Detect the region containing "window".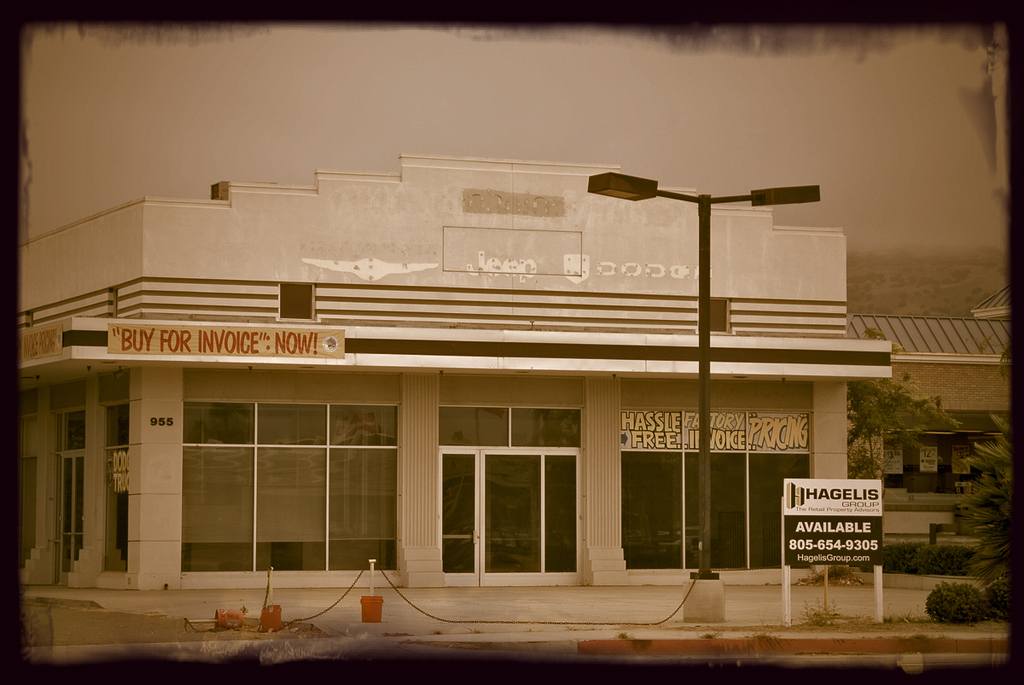
108/402/125/450.
